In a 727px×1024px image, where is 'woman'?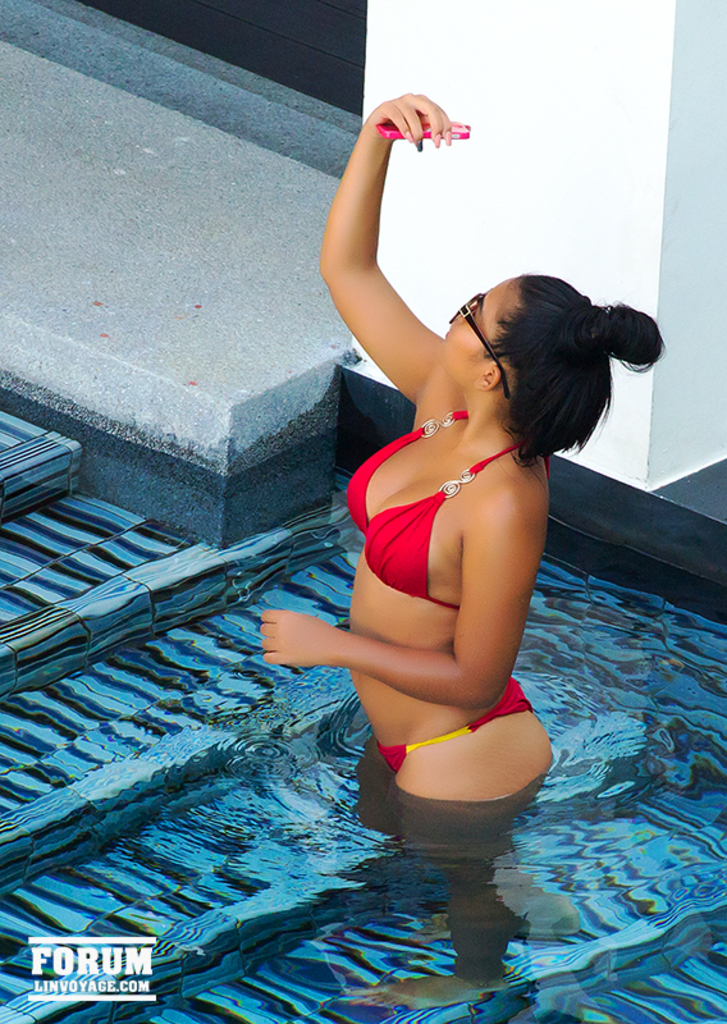
253 204 626 814.
